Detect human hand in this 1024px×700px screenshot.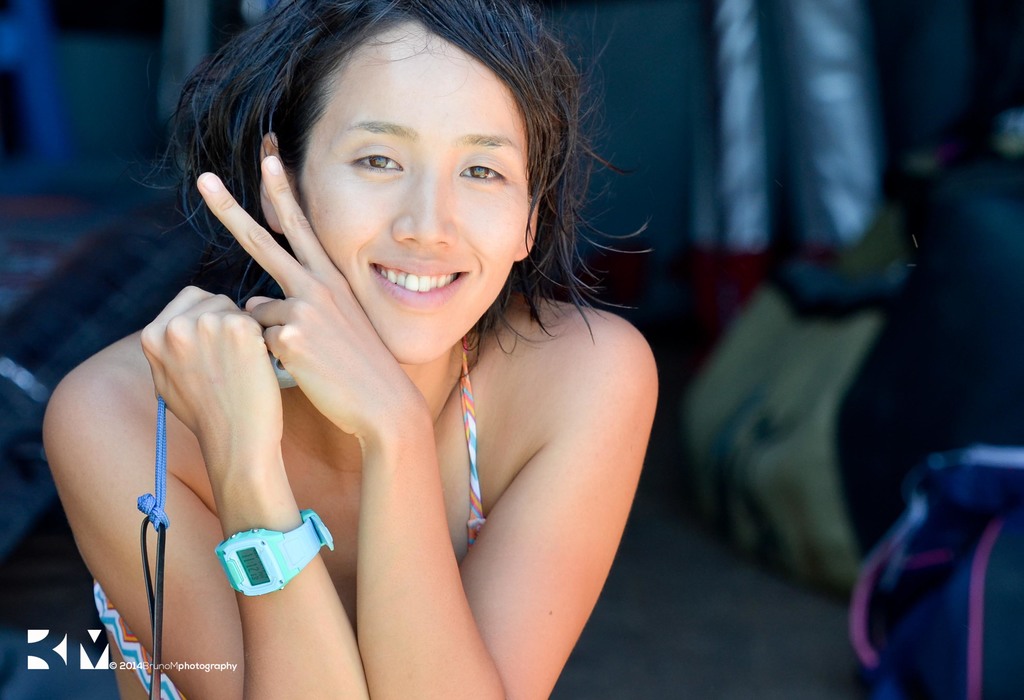
Detection: (x1=118, y1=278, x2=271, y2=521).
